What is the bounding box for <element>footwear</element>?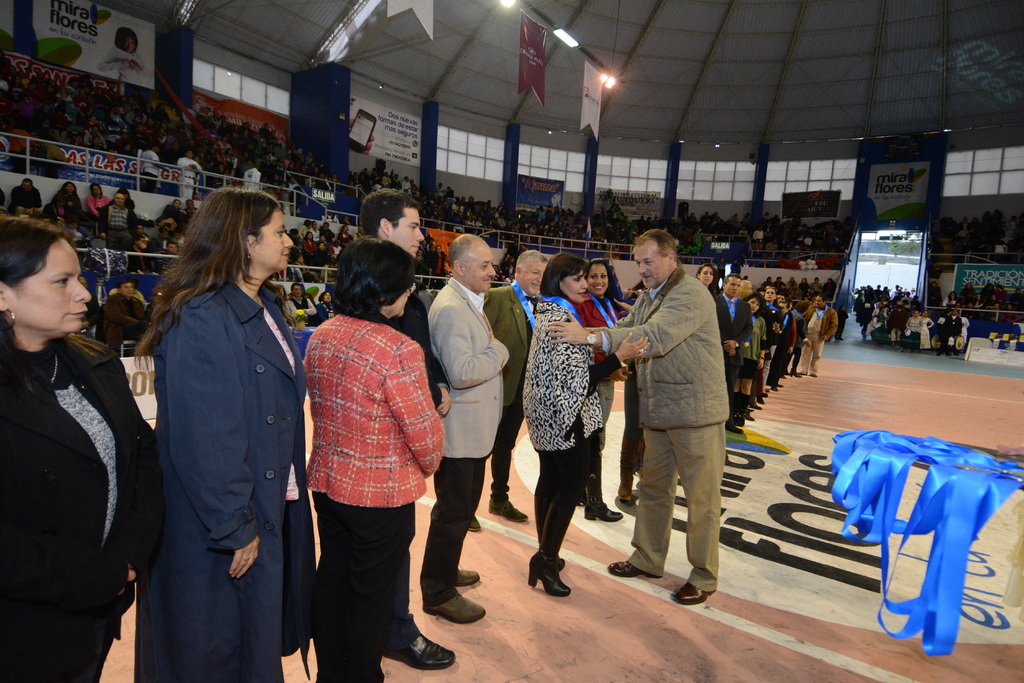
rect(754, 402, 759, 408).
